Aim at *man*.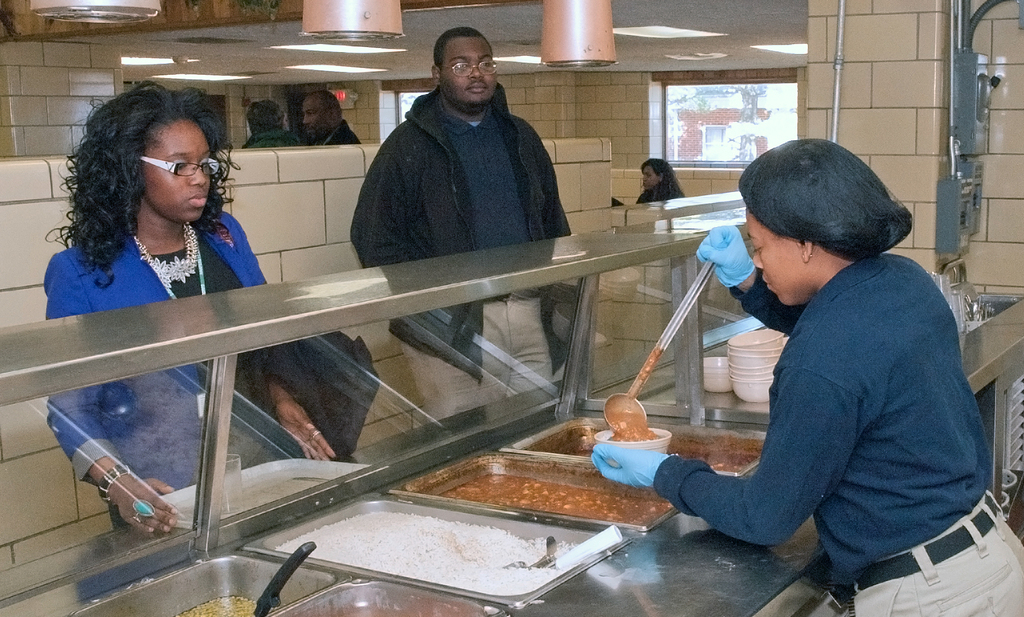
Aimed at Rect(232, 100, 304, 150).
